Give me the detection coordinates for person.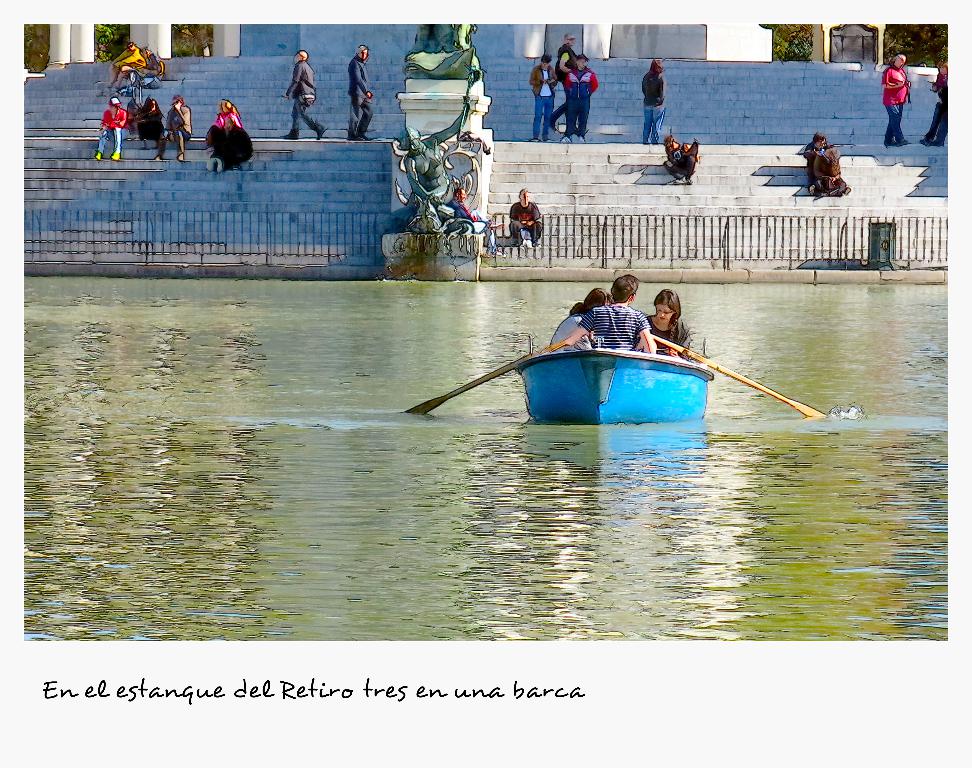
BBox(528, 50, 556, 146).
